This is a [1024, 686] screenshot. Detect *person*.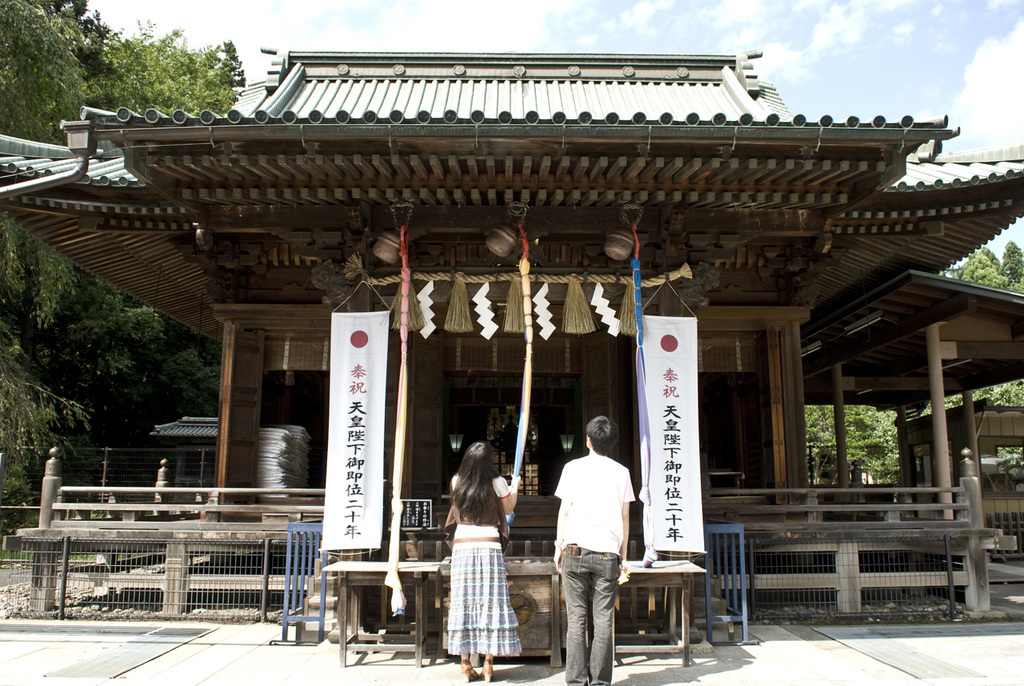
left=450, top=441, right=527, bottom=685.
